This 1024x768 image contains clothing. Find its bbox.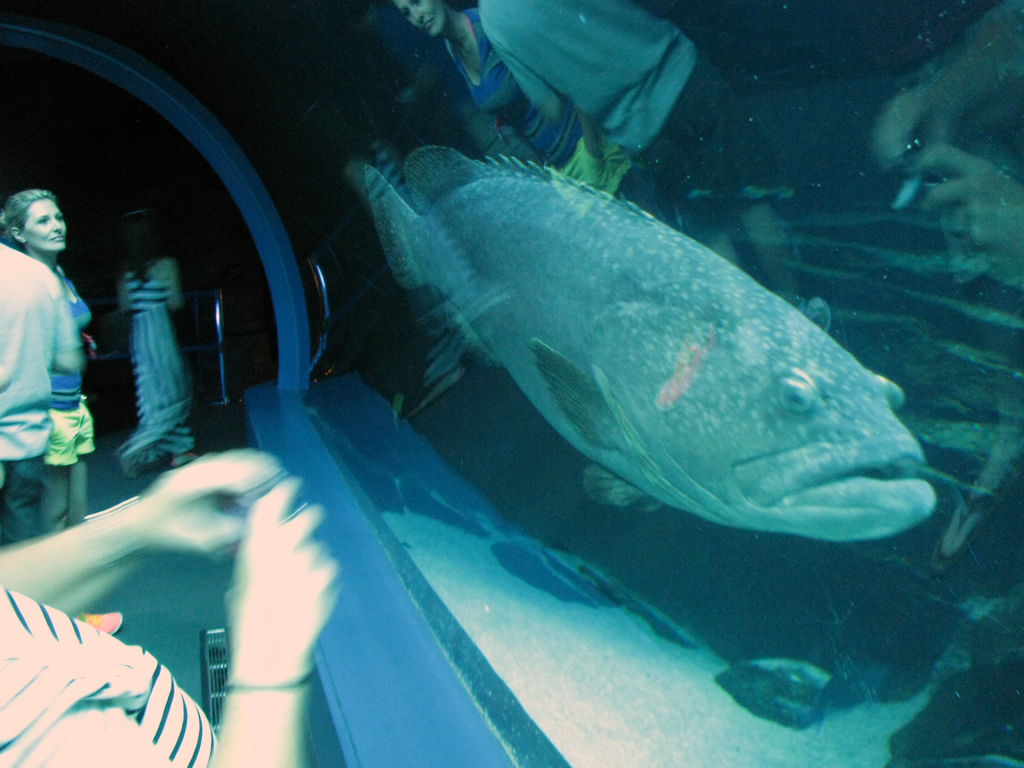
[0, 591, 218, 767].
